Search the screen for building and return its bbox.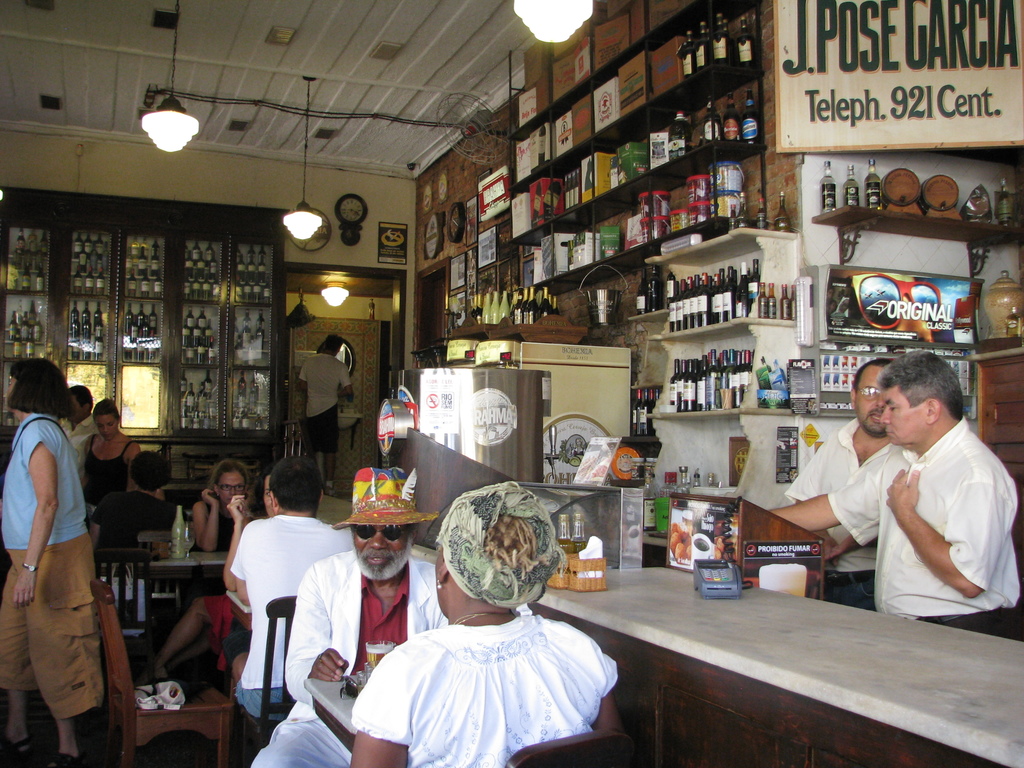
Found: [0,0,1023,767].
